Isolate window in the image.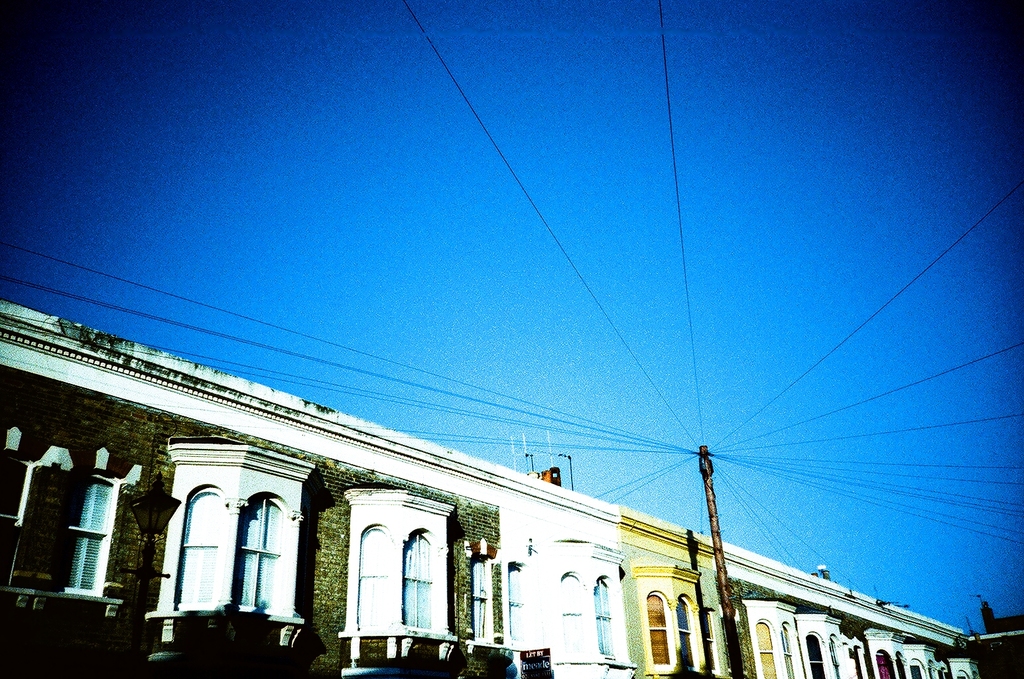
Isolated region: 906:664:931:678.
